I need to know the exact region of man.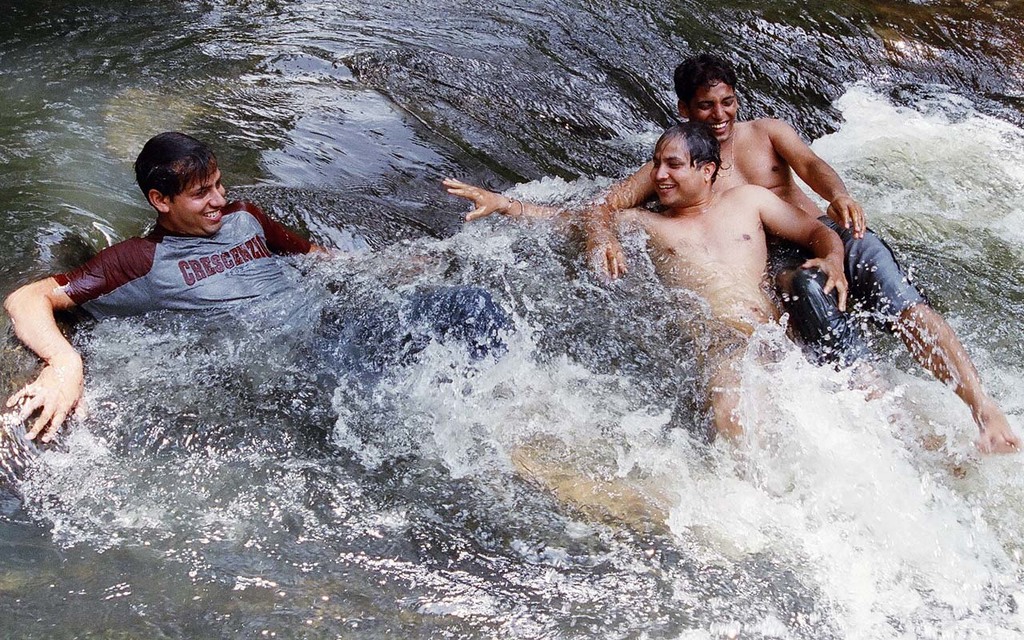
Region: crop(44, 130, 293, 414).
